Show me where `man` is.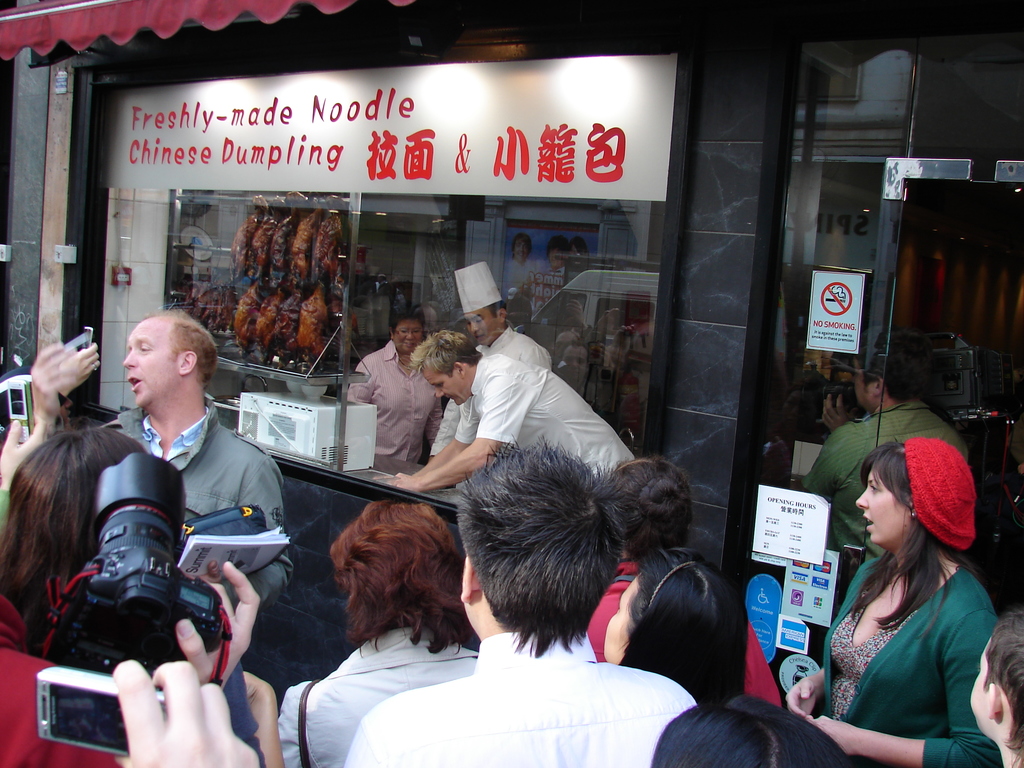
`man` is at box=[805, 325, 968, 628].
